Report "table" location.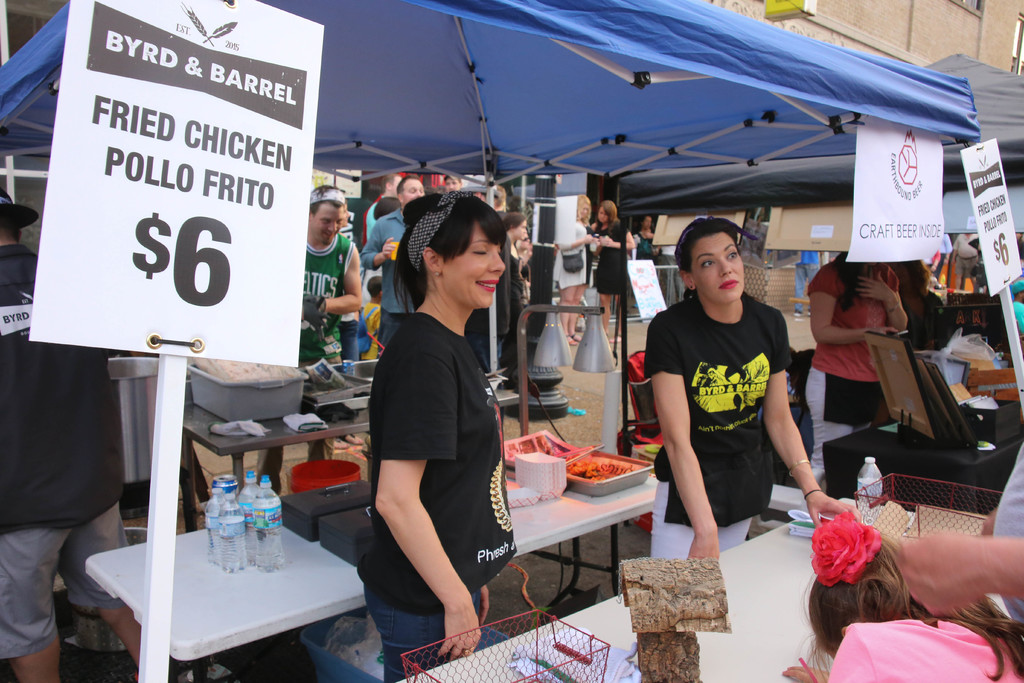
Report: 499 434 666 616.
